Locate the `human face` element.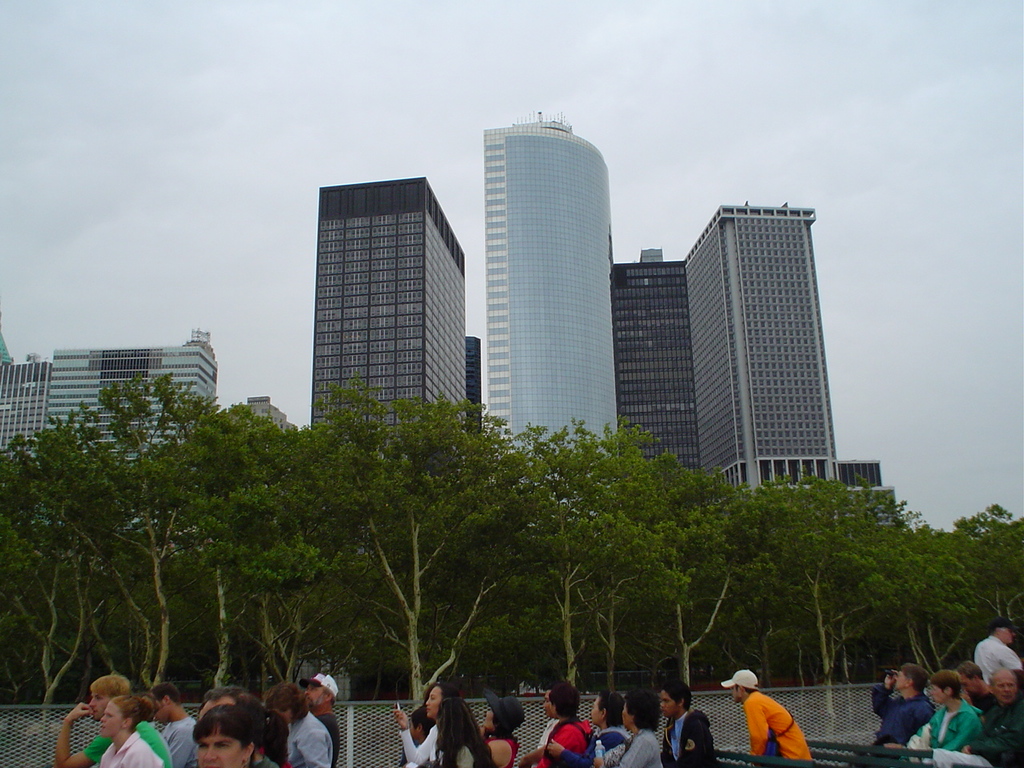
Element bbox: box(197, 698, 233, 718).
